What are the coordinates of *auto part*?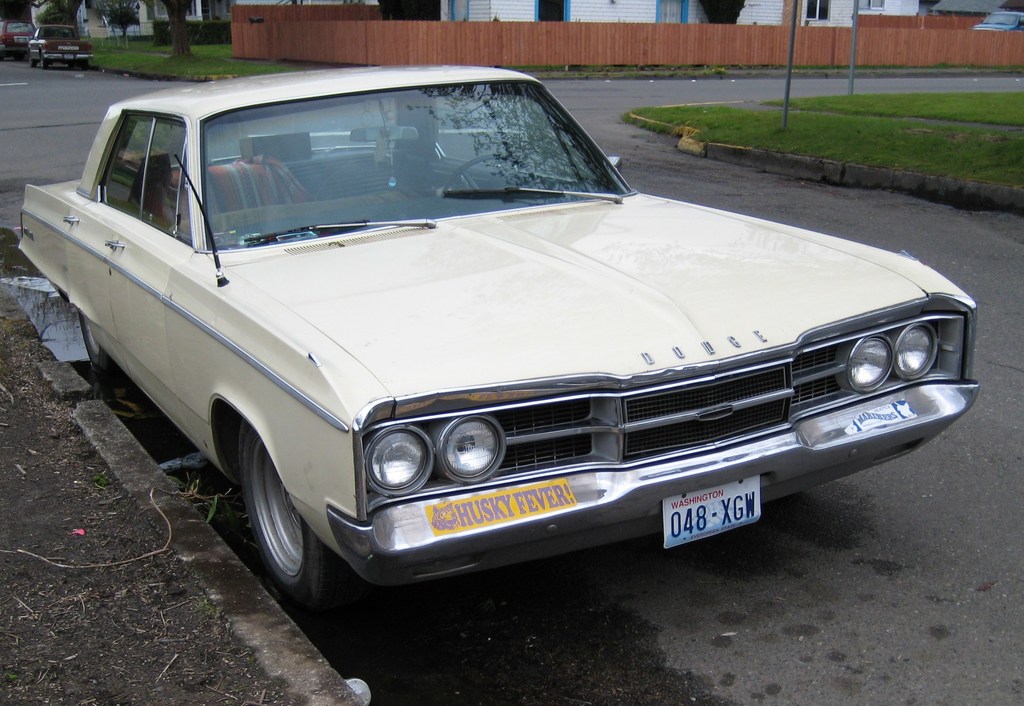
box(887, 319, 937, 395).
